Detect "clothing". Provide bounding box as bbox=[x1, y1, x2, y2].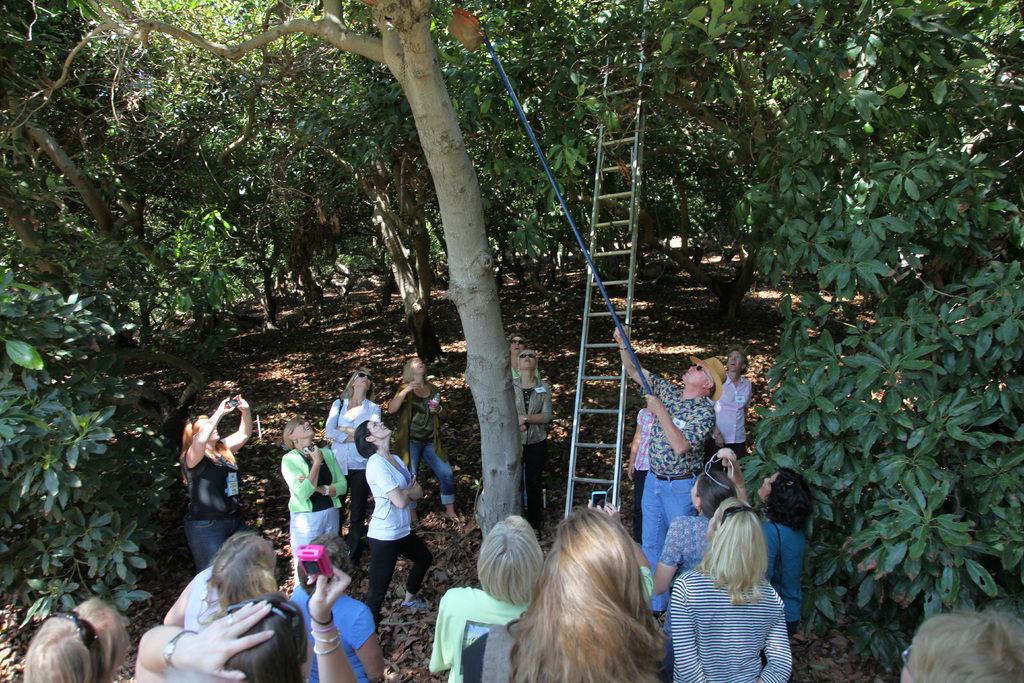
bbox=[657, 511, 708, 575].
